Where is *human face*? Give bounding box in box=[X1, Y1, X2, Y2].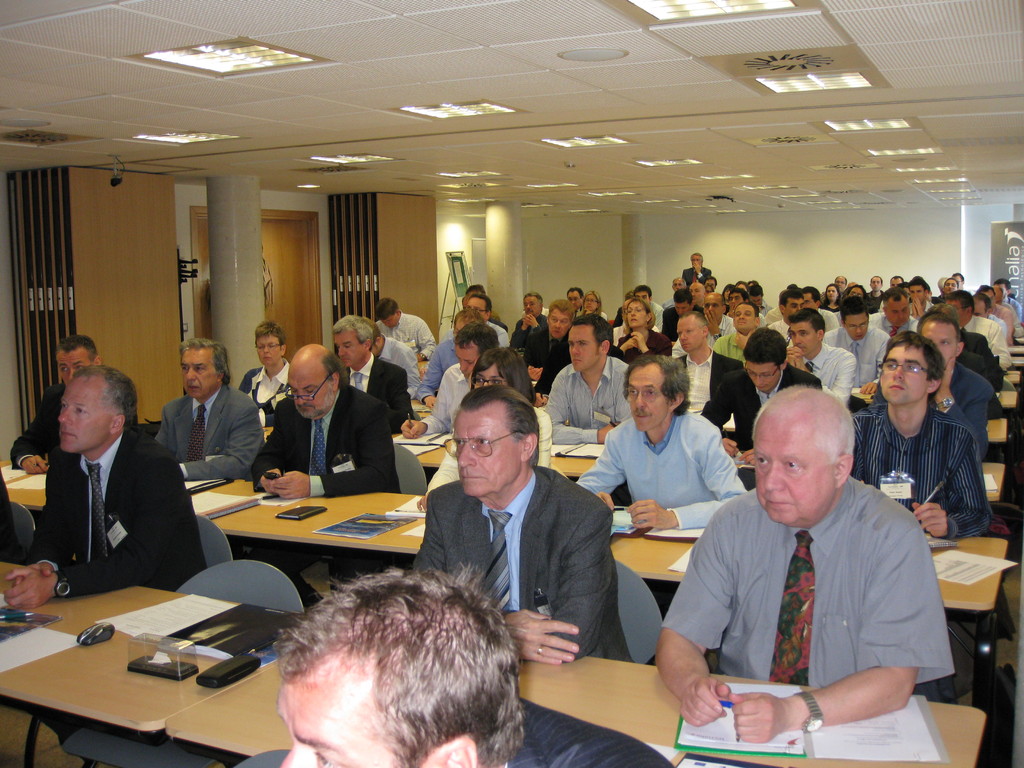
box=[334, 335, 364, 367].
